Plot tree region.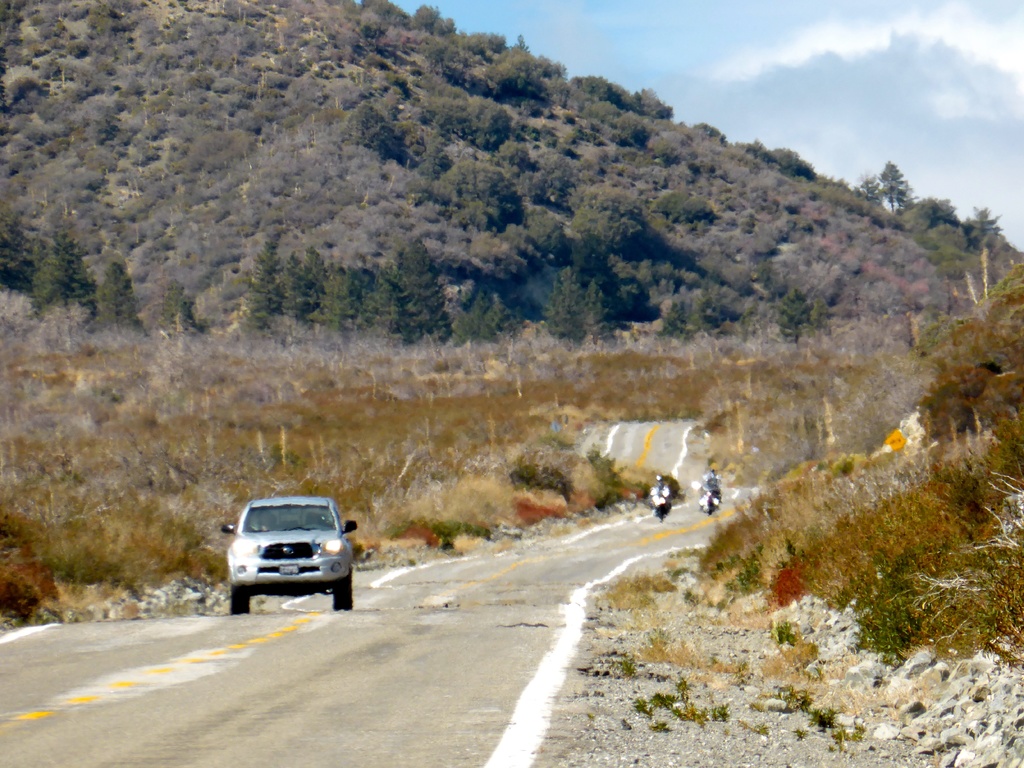
Plotted at [624,87,670,116].
